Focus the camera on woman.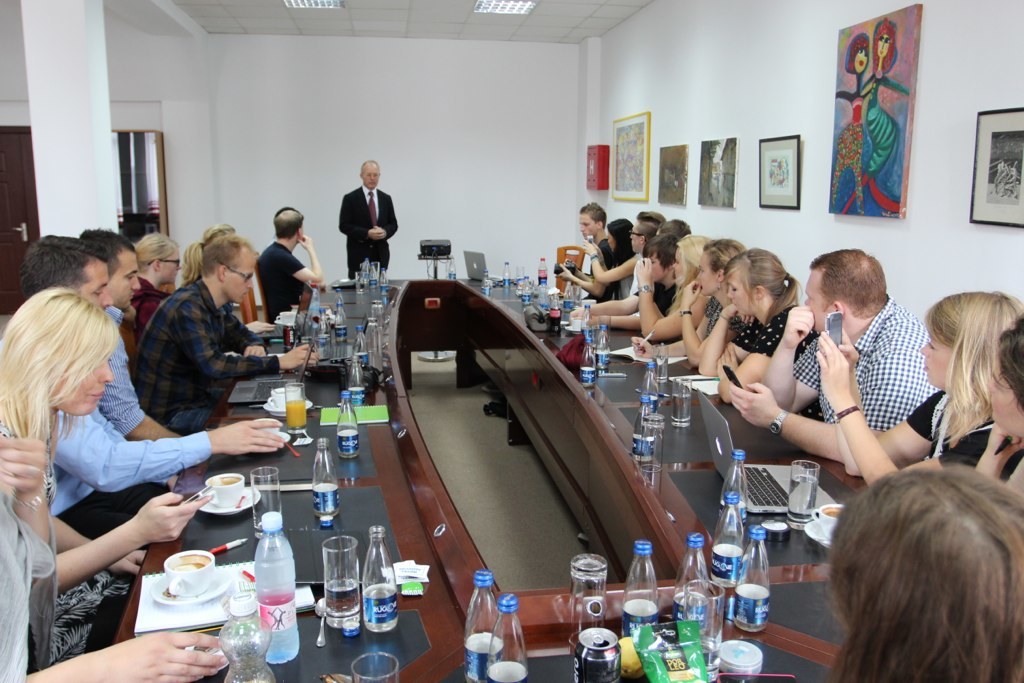
Focus region: [580,220,643,300].
